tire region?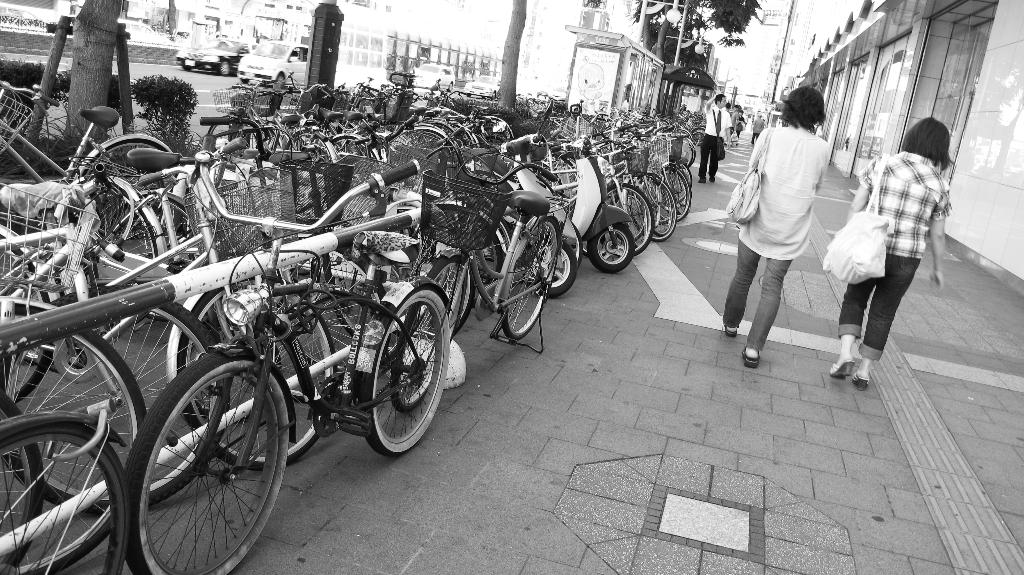
region(357, 284, 447, 455)
